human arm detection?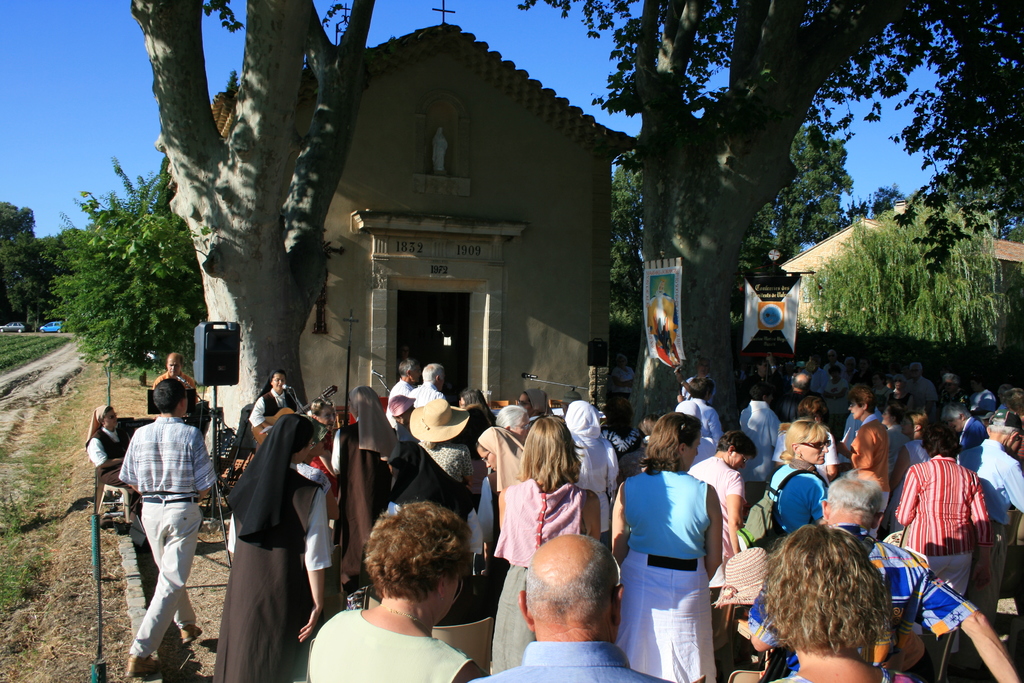
locate(197, 418, 225, 507)
